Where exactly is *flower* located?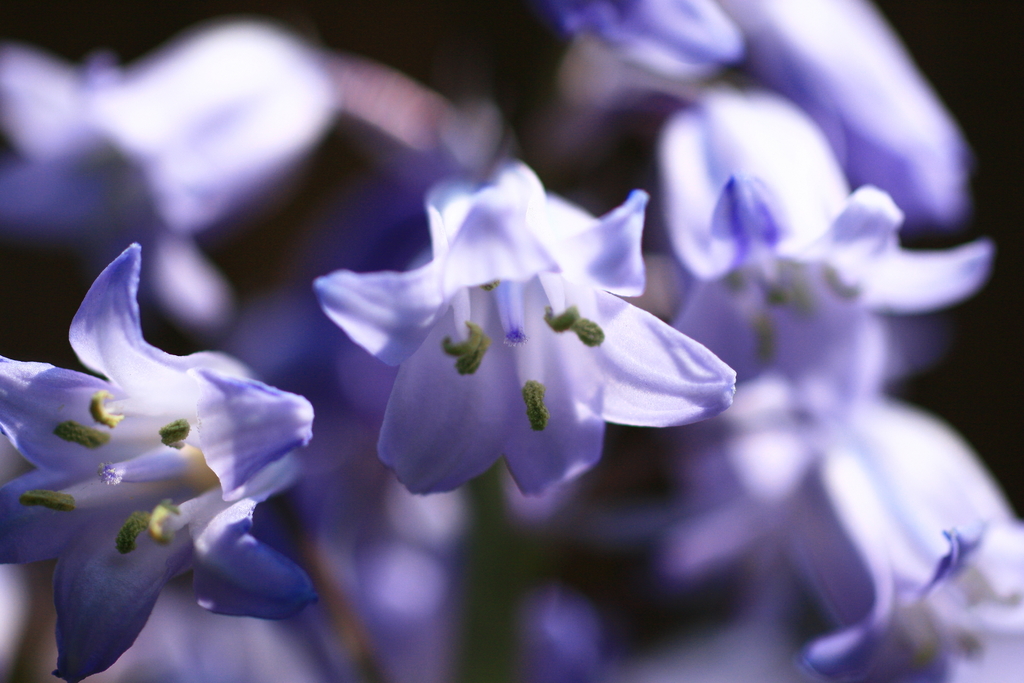
Its bounding box is detection(311, 154, 738, 500).
